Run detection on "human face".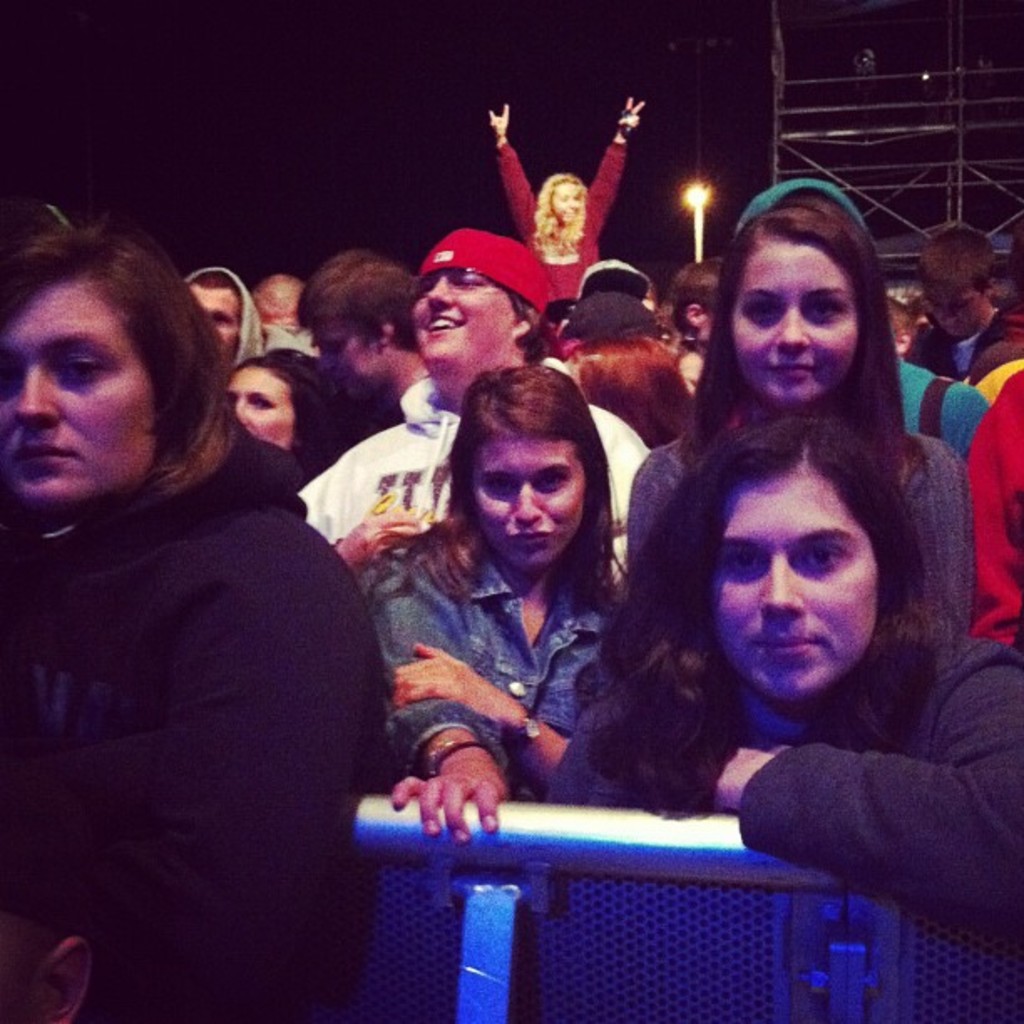
Result: locate(895, 294, 944, 353).
